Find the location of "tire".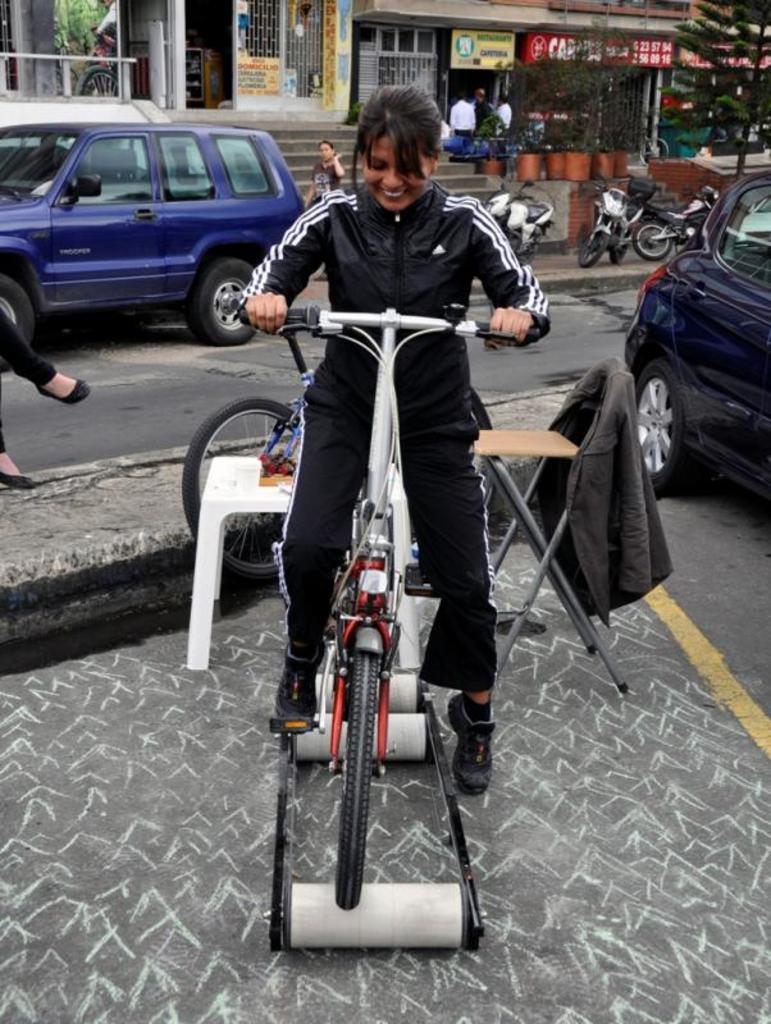
Location: 195, 257, 265, 332.
